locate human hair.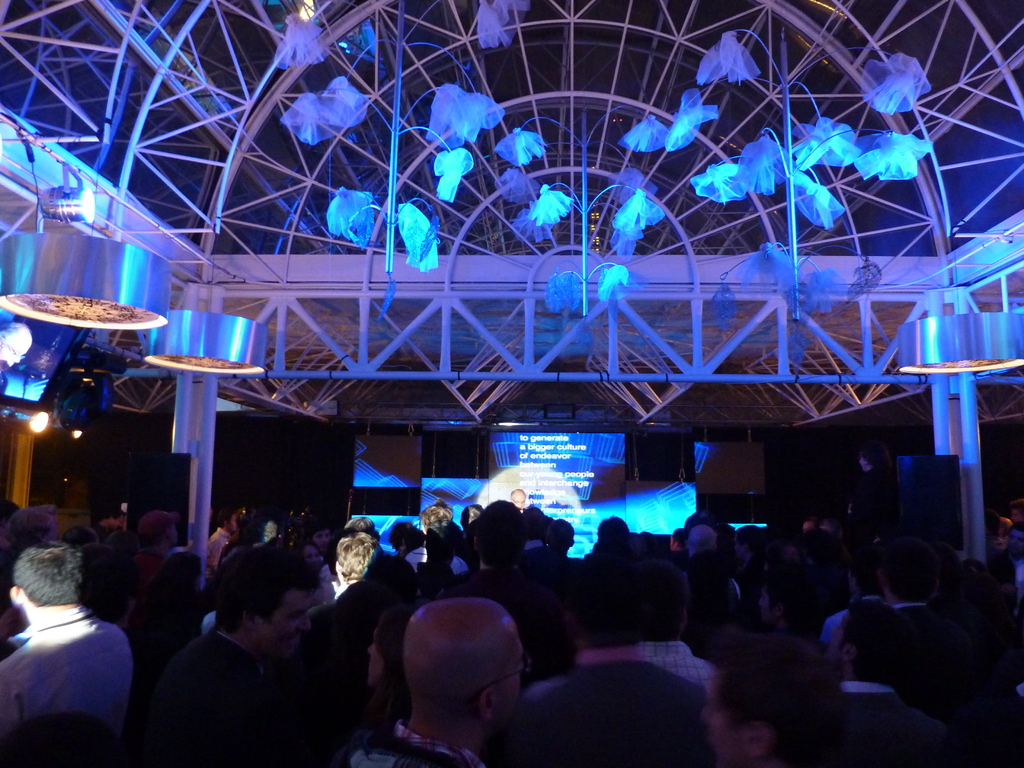
Bounding box: l=389, t=520, r=417, b=545.
